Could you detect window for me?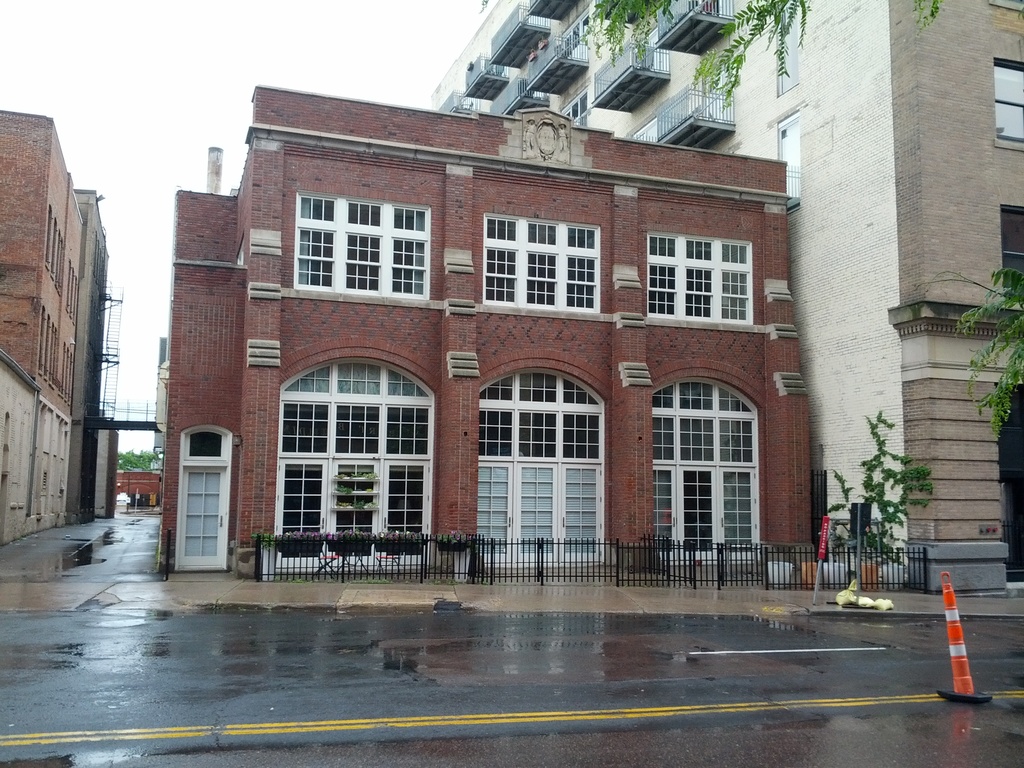
Detection result: {"x1": 481, "y1": 222, "x2": 600, "y2": 314}.
